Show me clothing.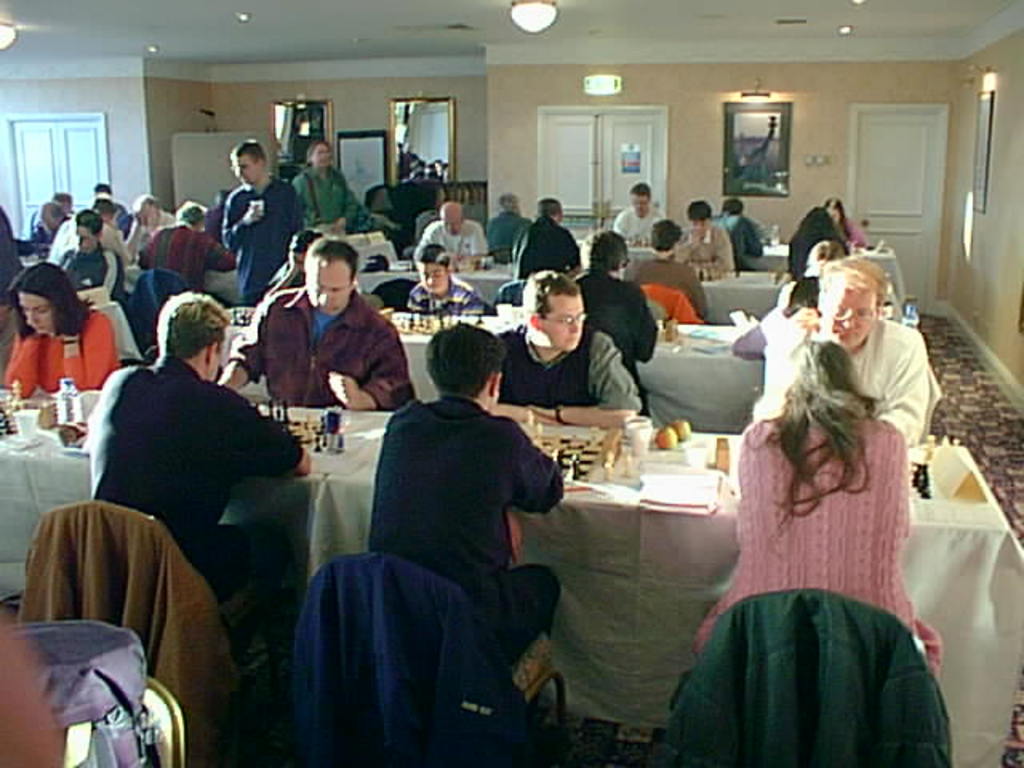
clothing is here: 126/206/170/267.
